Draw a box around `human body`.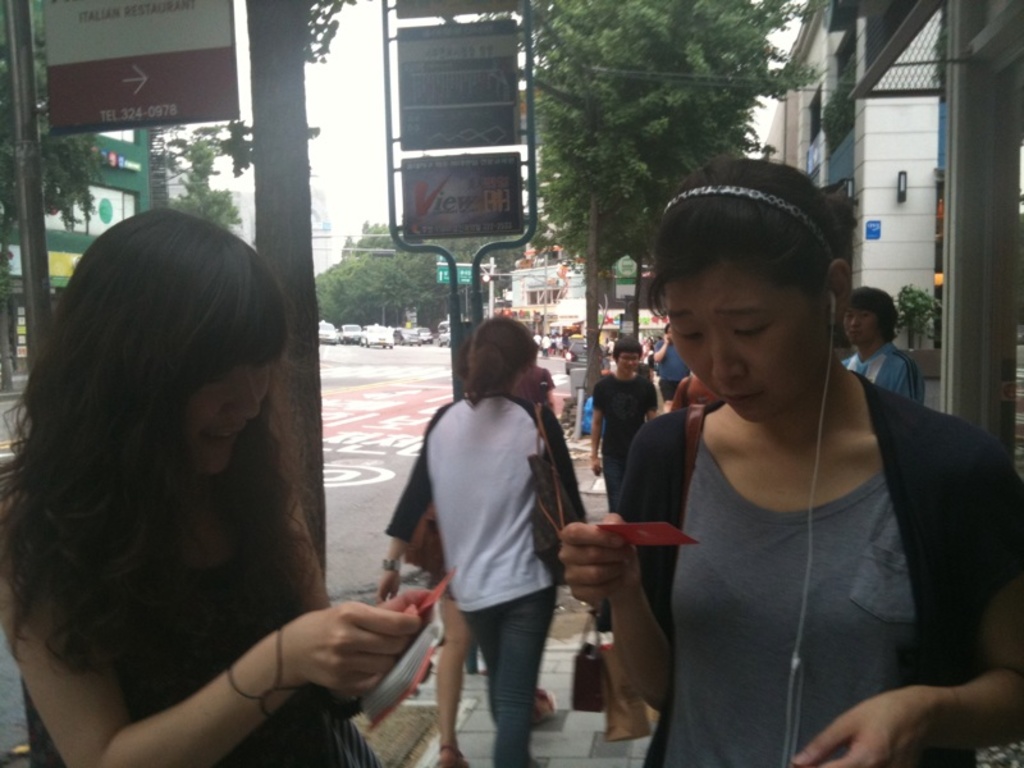
(x1=422, y1=547, x2=559, y2=765).
